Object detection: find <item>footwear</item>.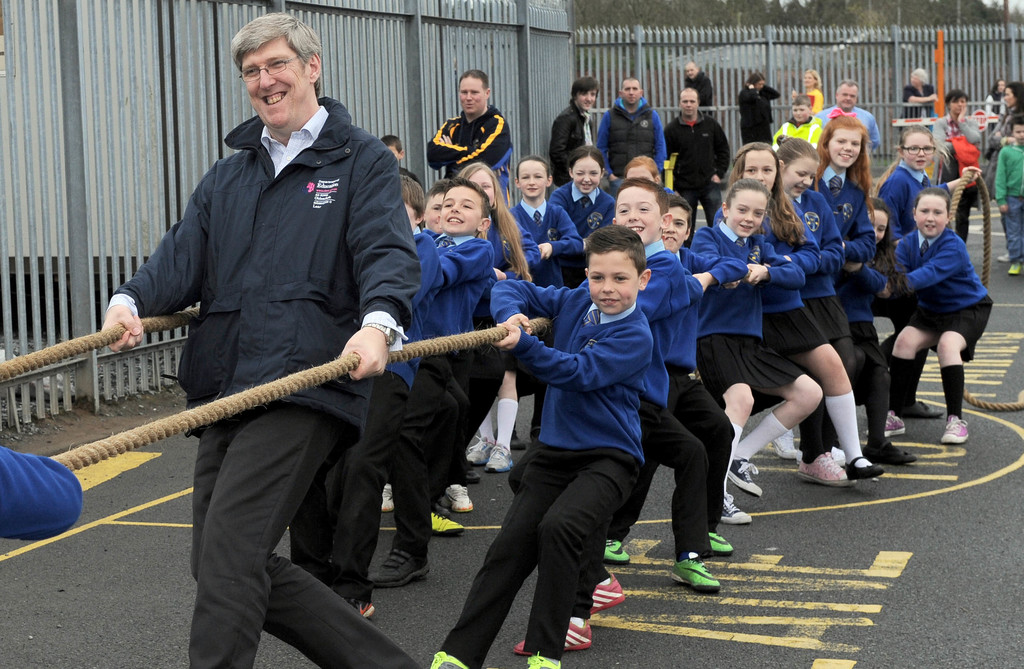
crop(424, 650, 460, 668).
